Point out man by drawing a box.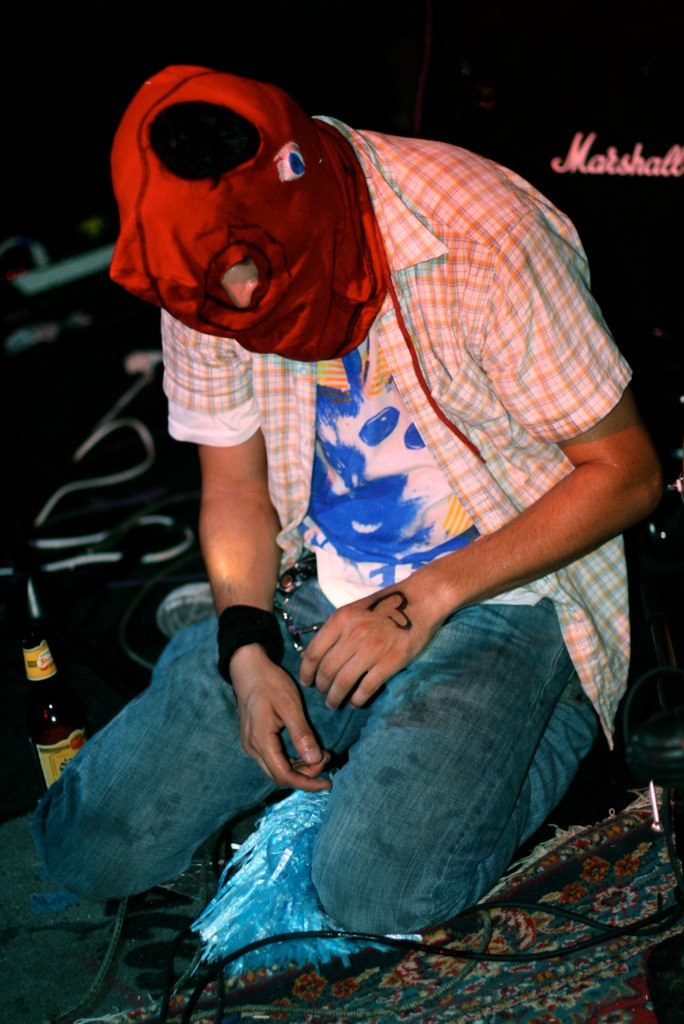
<region>79, 66, 648, 967</region>.
